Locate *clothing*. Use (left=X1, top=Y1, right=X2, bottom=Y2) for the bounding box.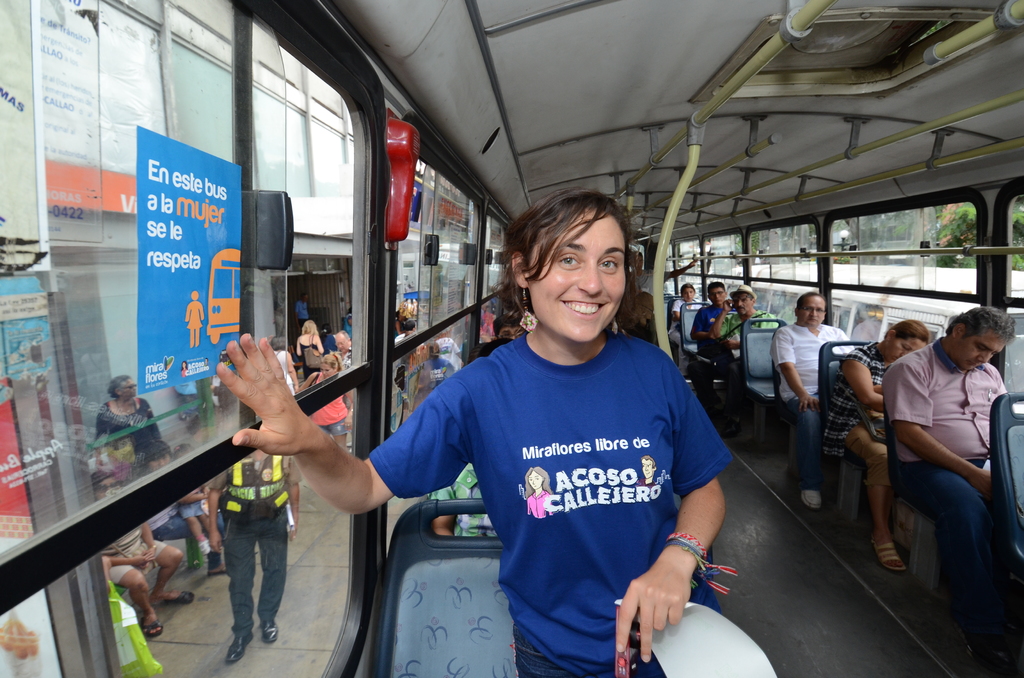
(left=879, top=333, right=1007, bottom=622).
